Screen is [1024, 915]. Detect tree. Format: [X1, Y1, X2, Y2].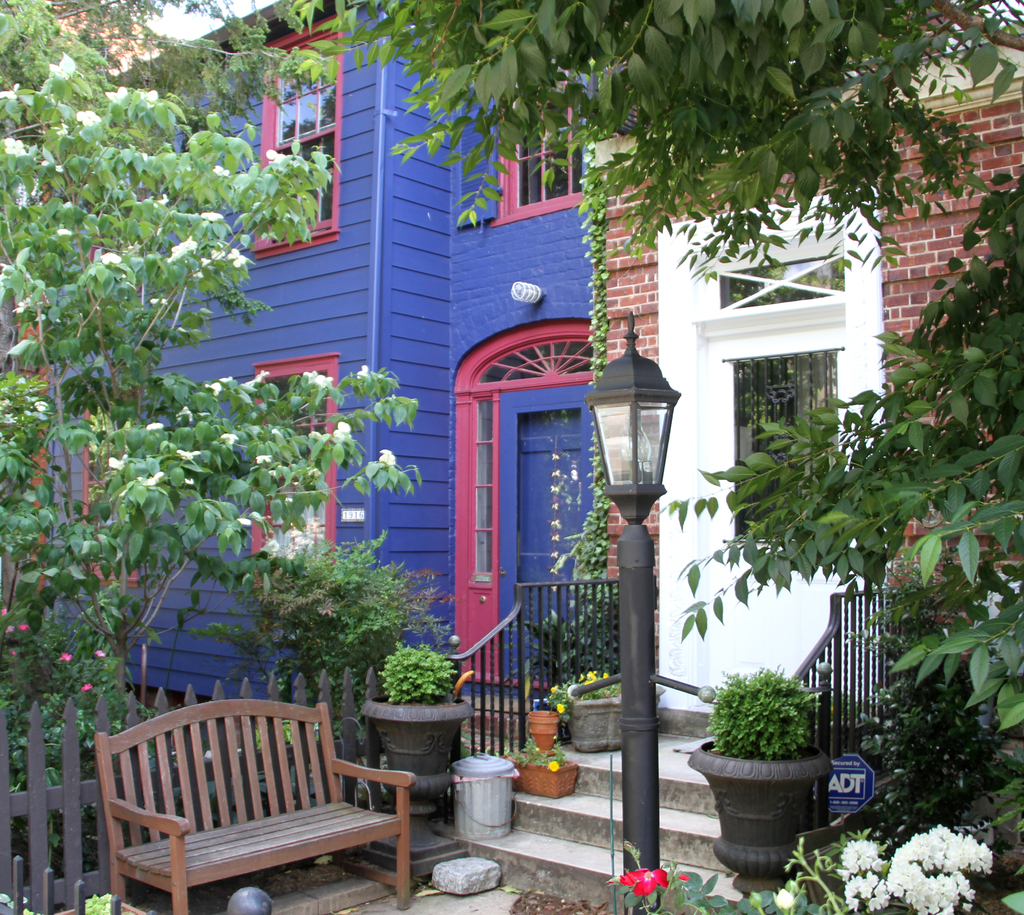
[10, 0, 358, 289].
